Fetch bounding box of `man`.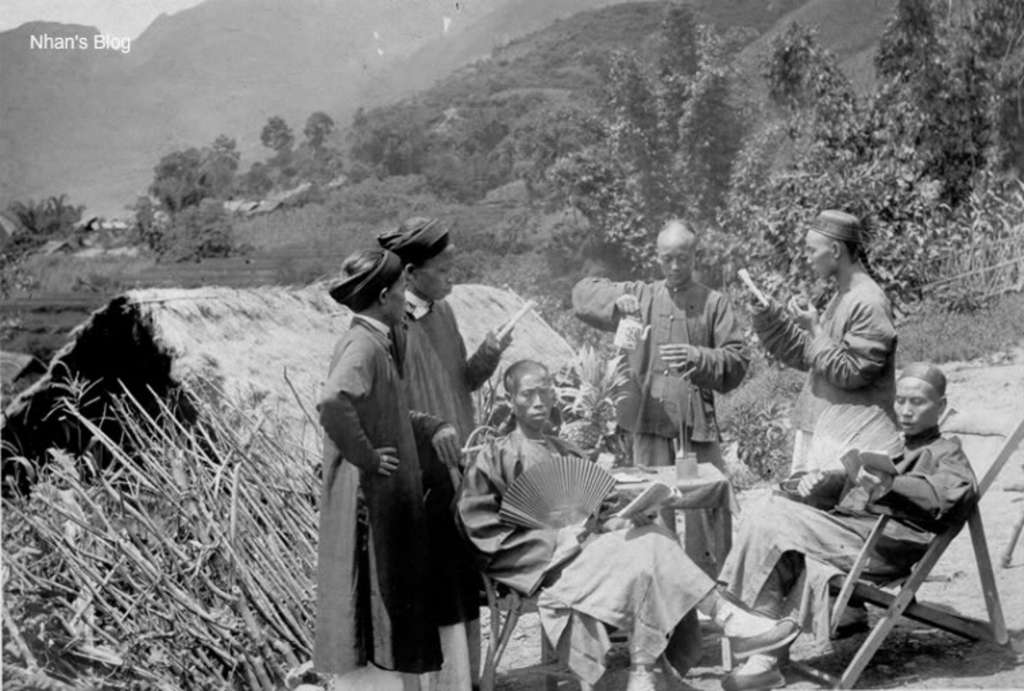
Bbox: region(742, 211, 903, 642).
